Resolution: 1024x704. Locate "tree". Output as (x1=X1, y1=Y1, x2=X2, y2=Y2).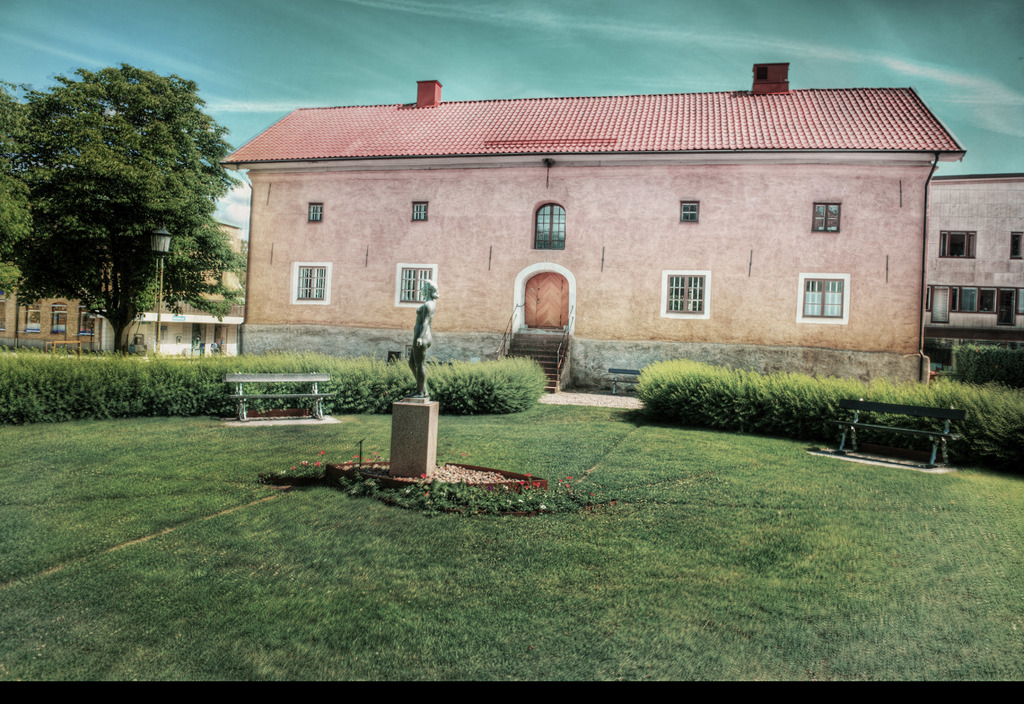
(x1=18, y1=42, x2=247, y2=378).
